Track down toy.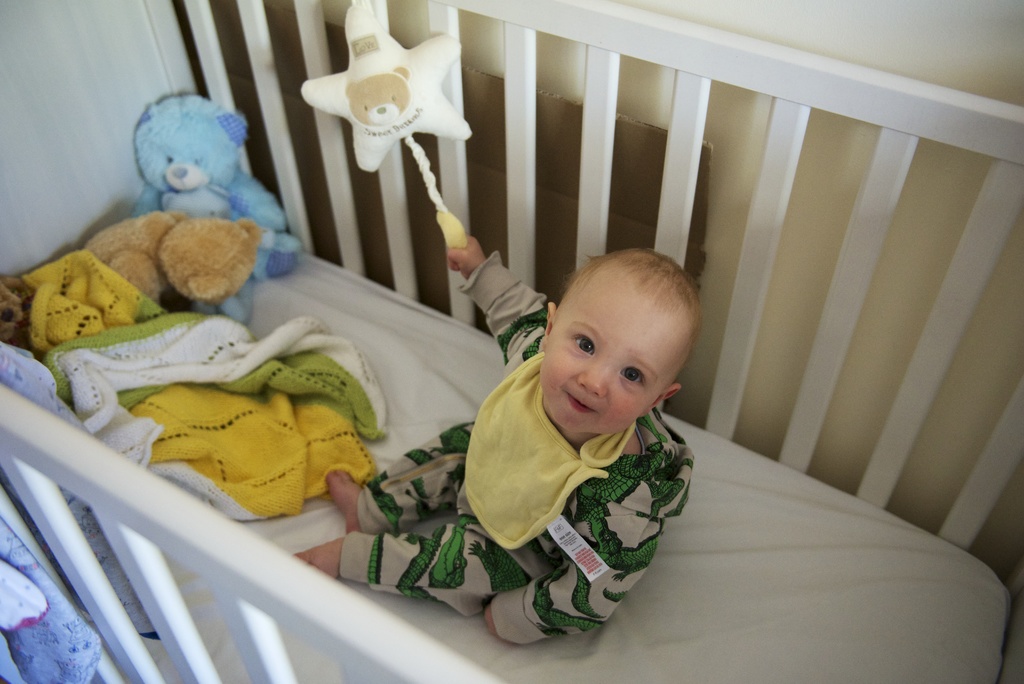
Tracked to bbox=[131, 89, 297, 323].
